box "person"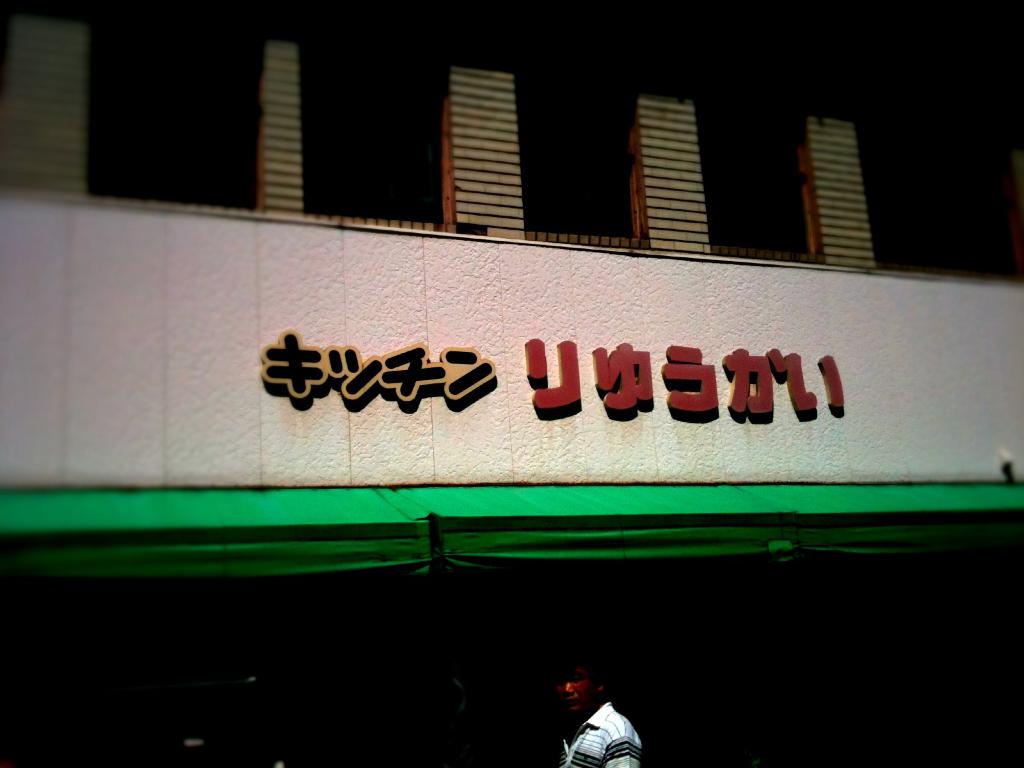
l=547, t=659, r=637, b=767
